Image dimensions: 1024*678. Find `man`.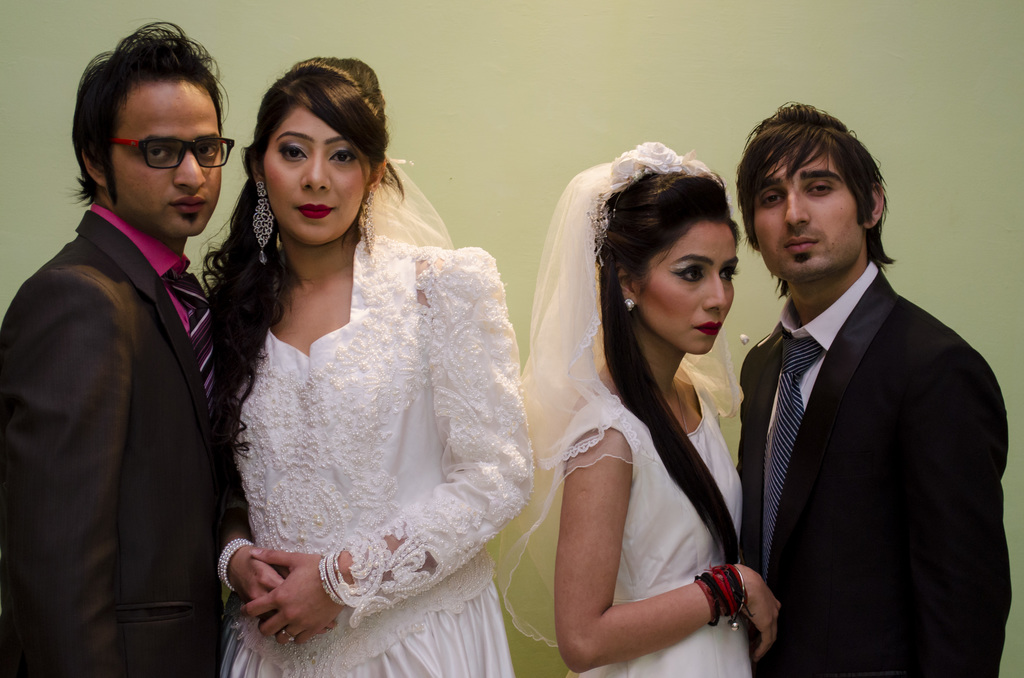
0, 18, 236, 677.
